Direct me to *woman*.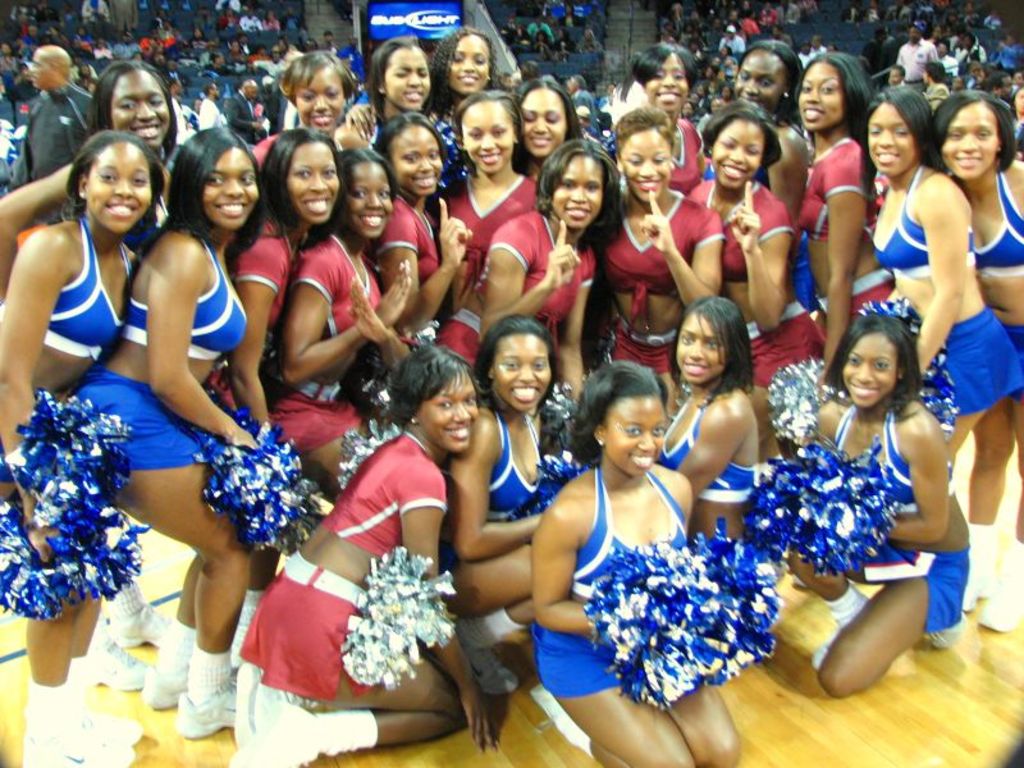
Direction: {"x1": 210, "y1": 138, "x2": 349, "y2": 465}.
